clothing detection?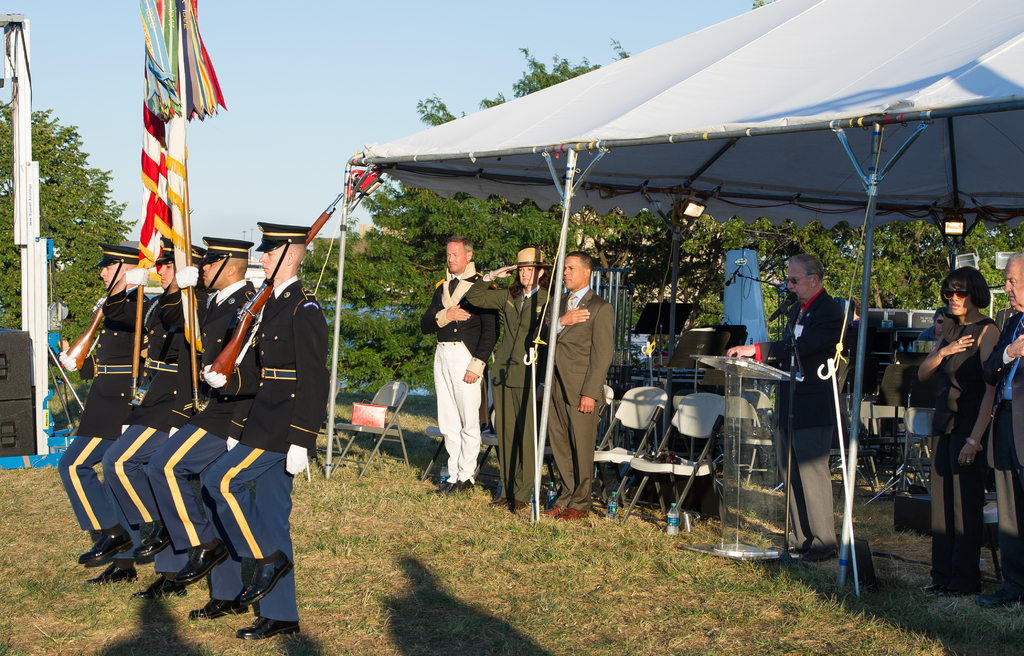
BBox(464, 284, 564, 391)
